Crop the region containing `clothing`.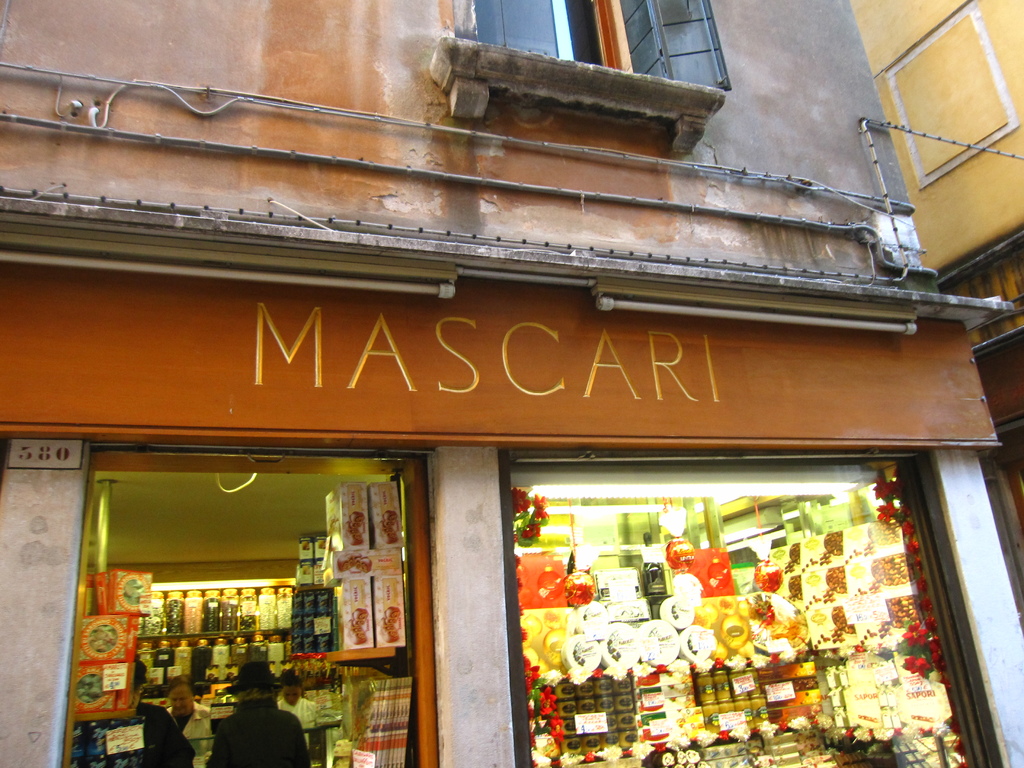
Crop region: detection(72, 699, 204, 767).
